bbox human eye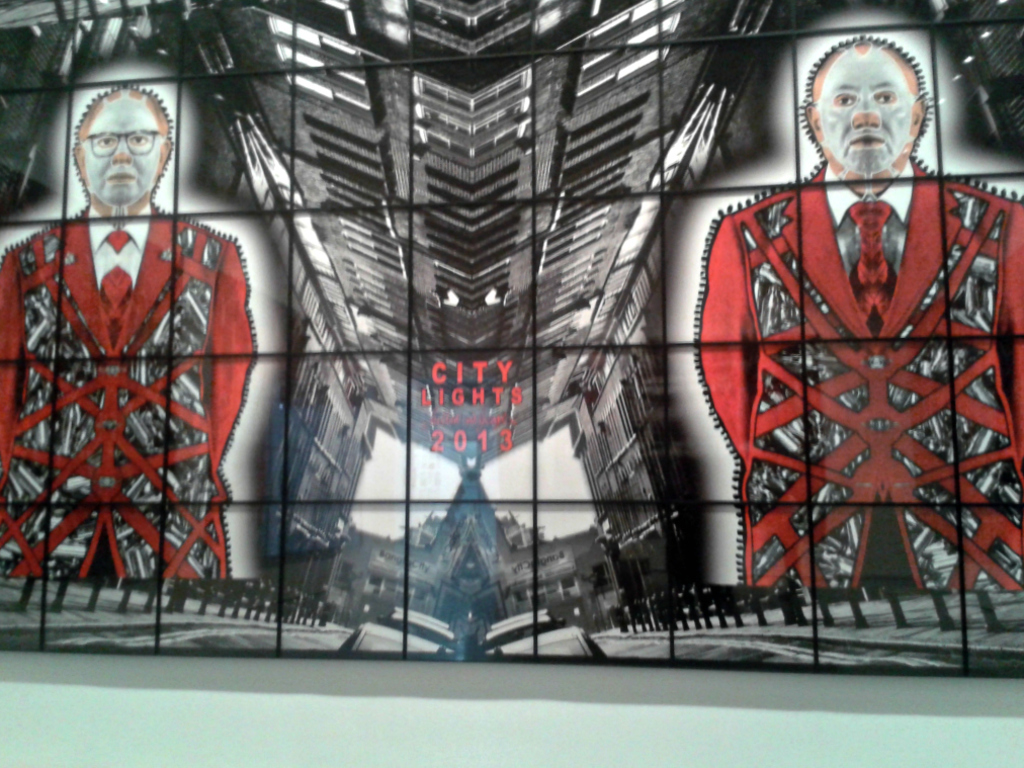
130, 131, 157, 150
